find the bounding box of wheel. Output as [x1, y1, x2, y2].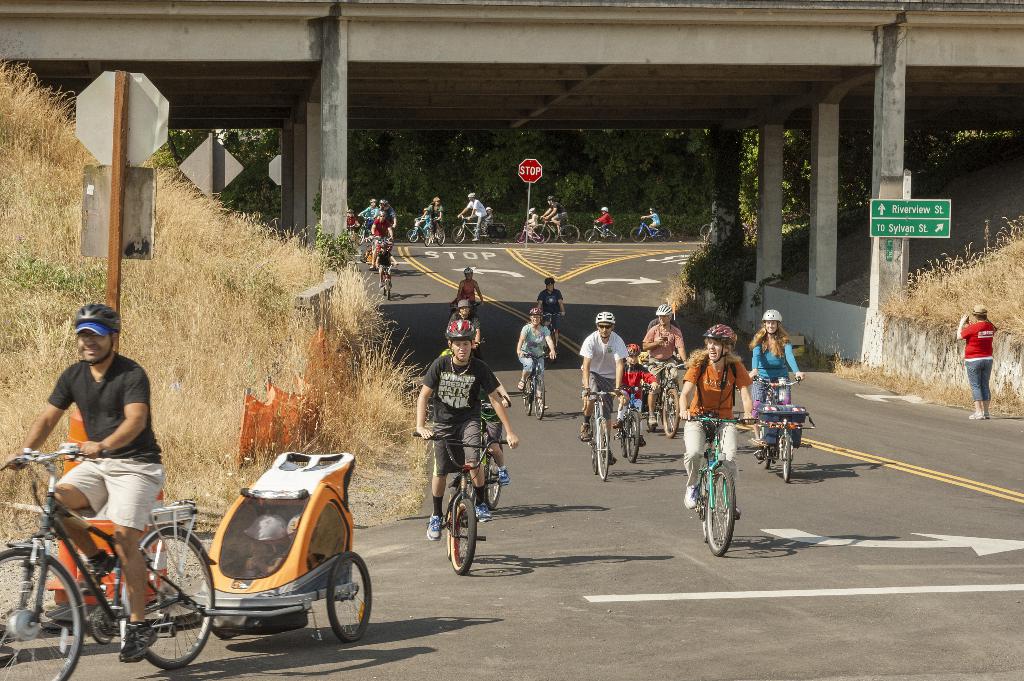
[487, 225, 509, 244].
